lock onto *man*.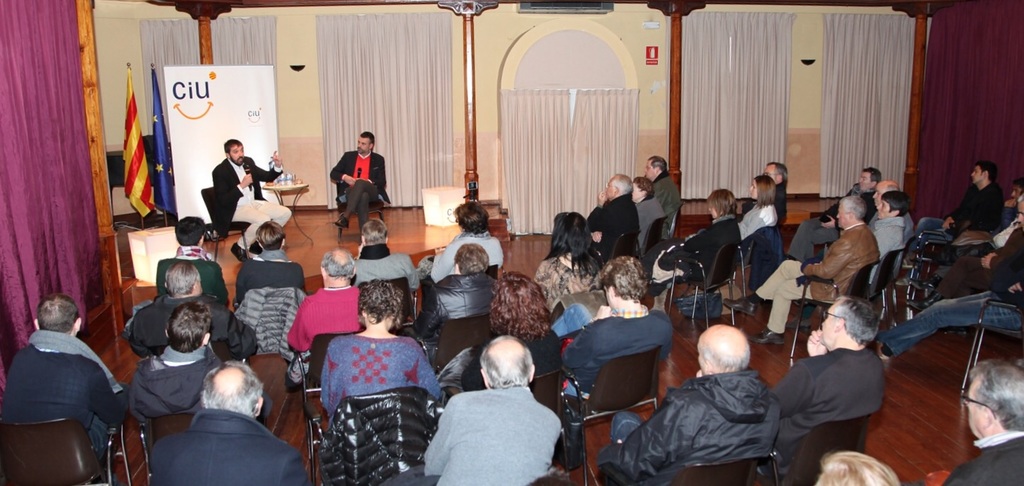
Locked: {"left": 941, "top": 182, "right": 1023, "bottom": 282}.
